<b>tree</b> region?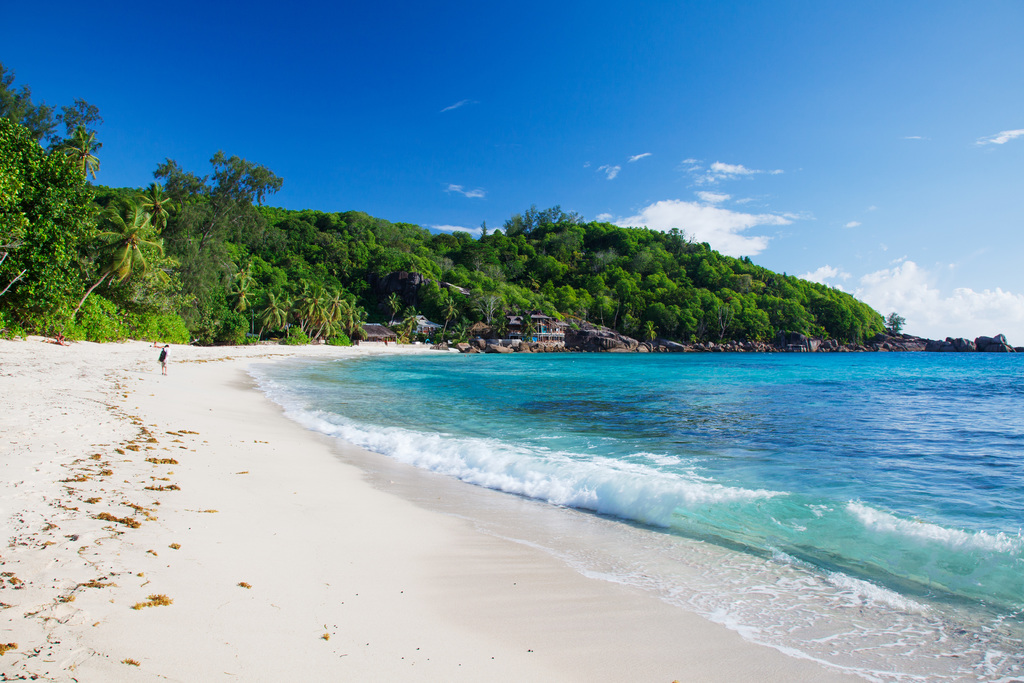
bbox=(767, 295, 811, 345)
